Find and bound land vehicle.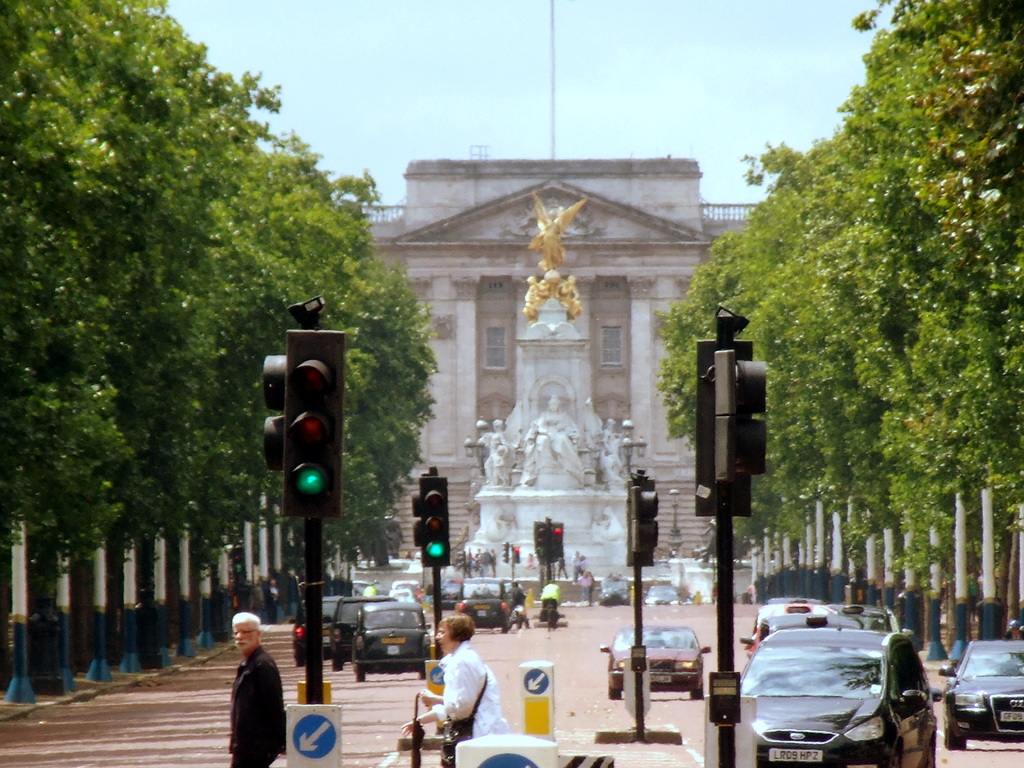
Bound: BBox(641, 582, 684, 607).
